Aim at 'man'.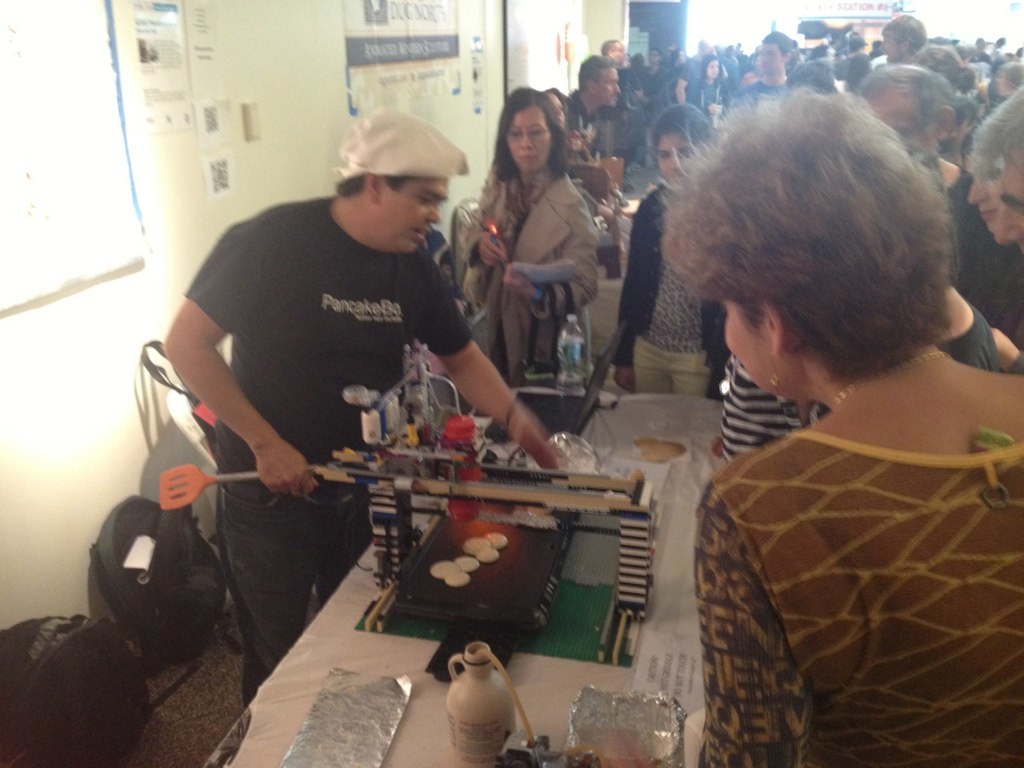
Aimed at <region>138, 130, 536, 602</region>.
